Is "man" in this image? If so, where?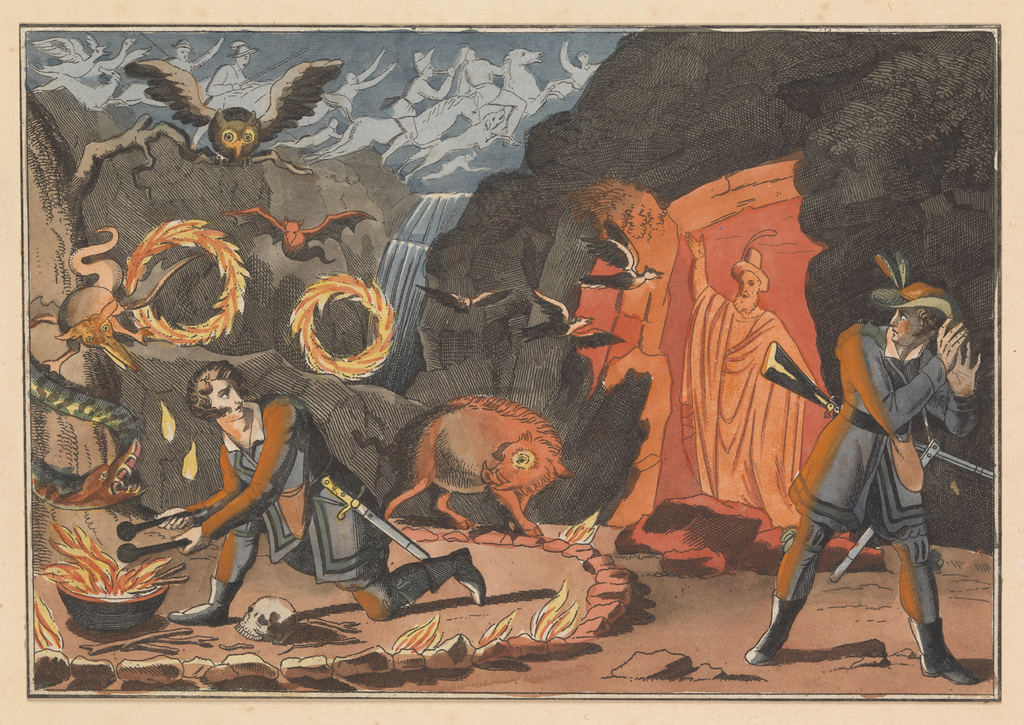
Yes, at x1=676 y1=231 x2=819 y2=529.
